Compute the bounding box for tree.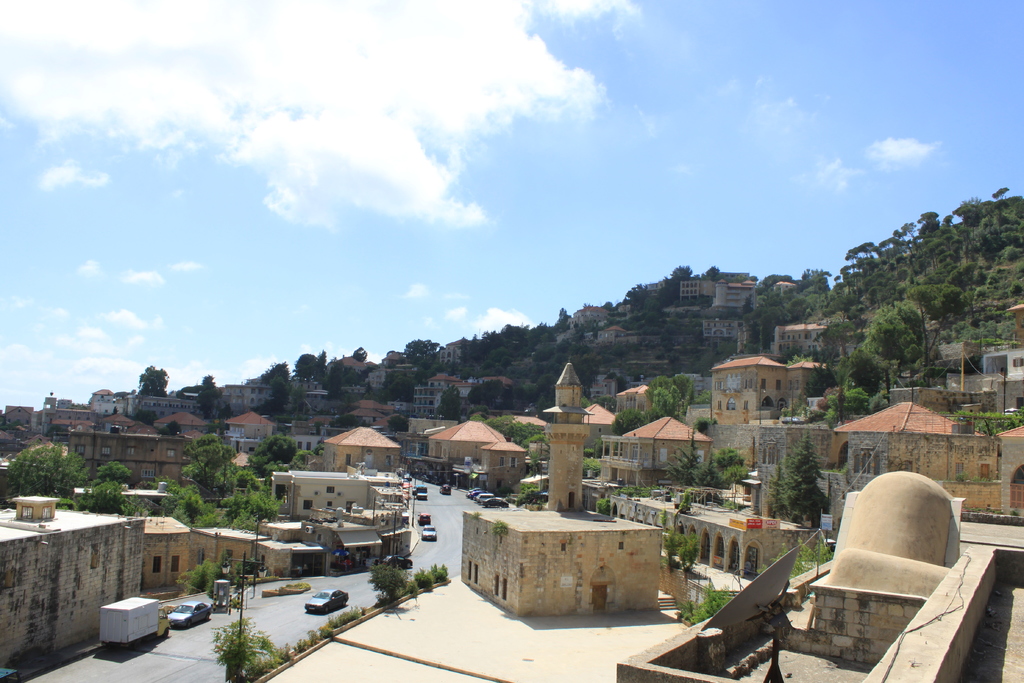
(816, 386, 845, 418).
